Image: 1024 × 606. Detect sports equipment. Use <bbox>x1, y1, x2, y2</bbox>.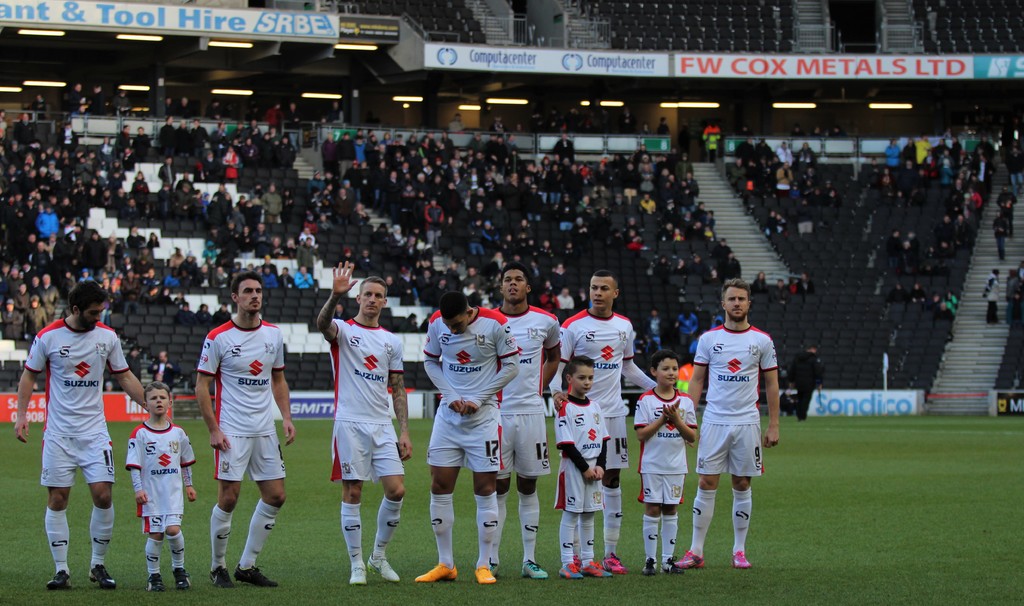
<bbox>559, 563, 580, 577</bbox>.
